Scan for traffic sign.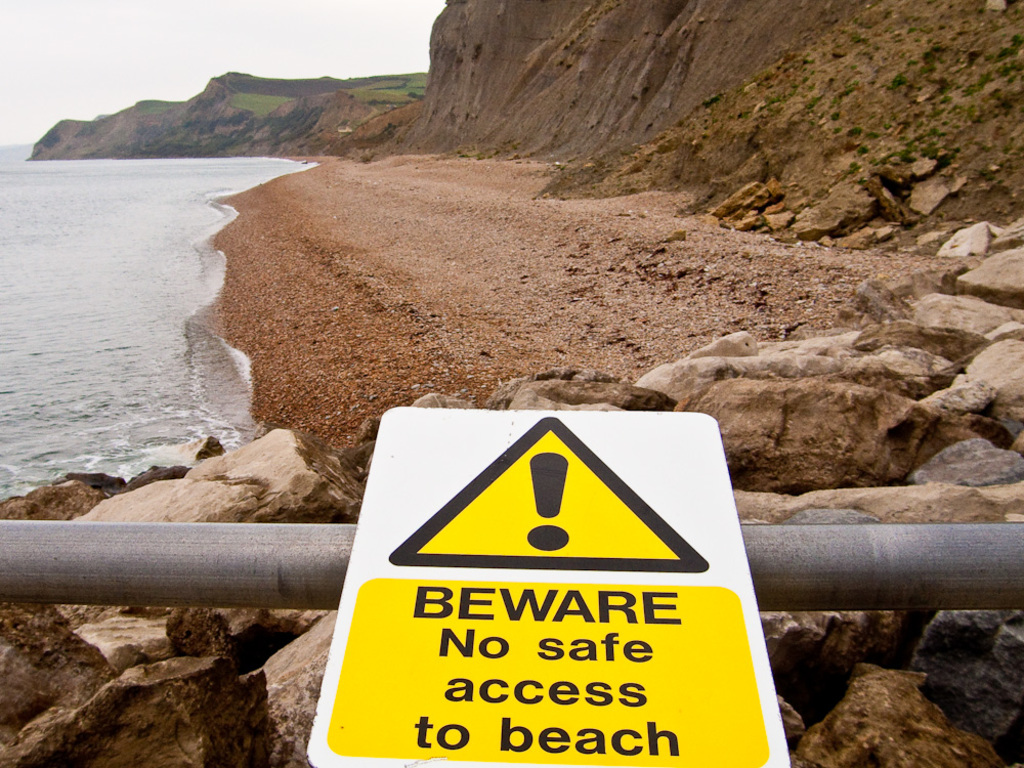
Scan result: [306,404,793,767].
